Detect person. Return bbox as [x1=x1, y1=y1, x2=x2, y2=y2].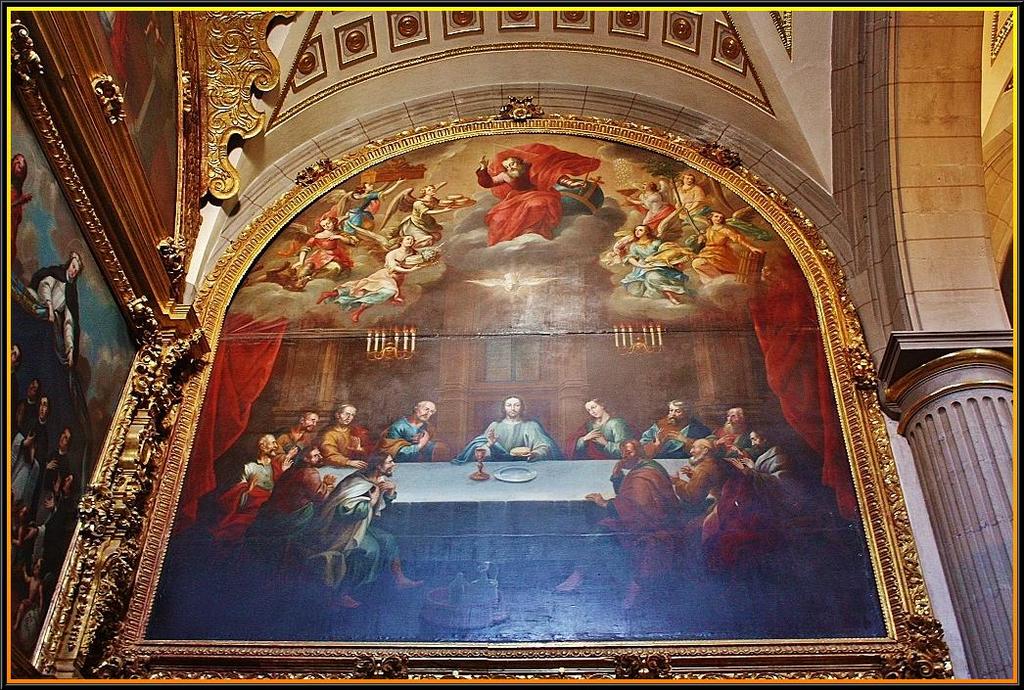
[x1=453, y1=396, x2=565, y2=462].
